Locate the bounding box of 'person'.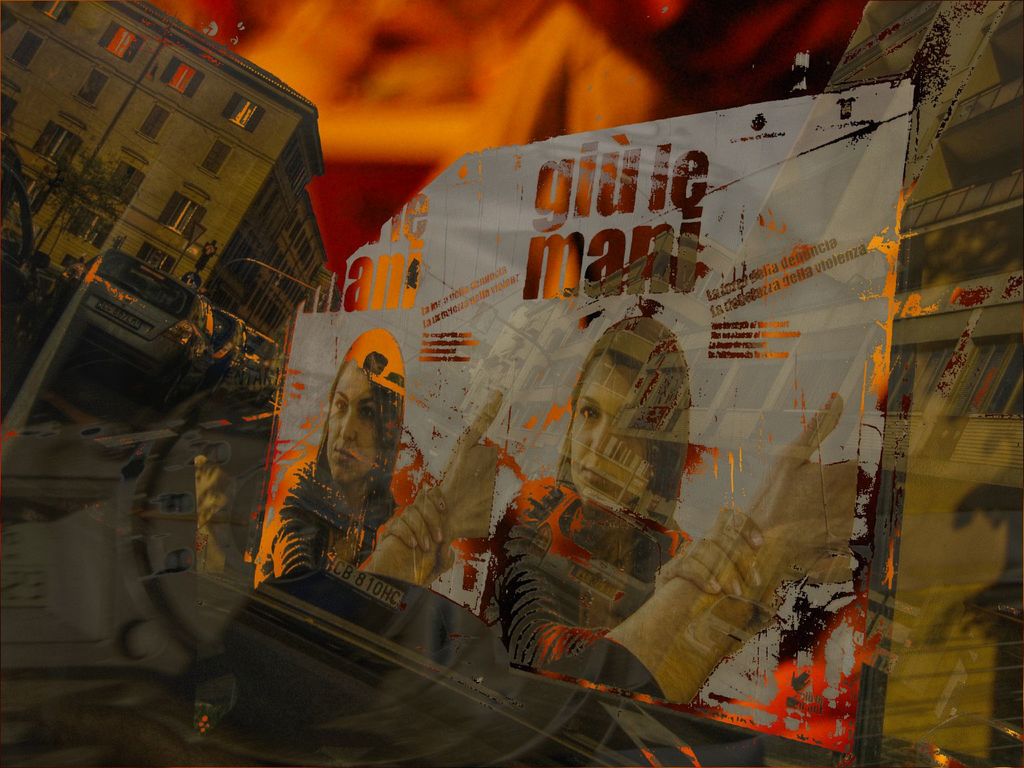
Bounding box: region(477, 315, 861, 705).
